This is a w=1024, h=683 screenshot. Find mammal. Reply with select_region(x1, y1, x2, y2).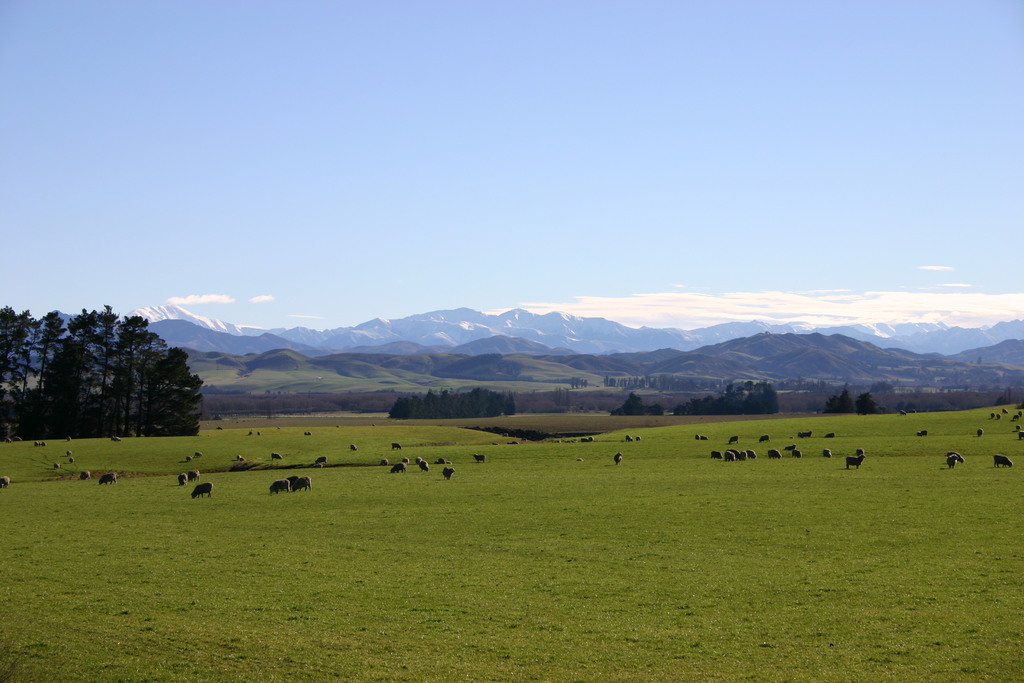
select_region(825, 431, 834, 441).
